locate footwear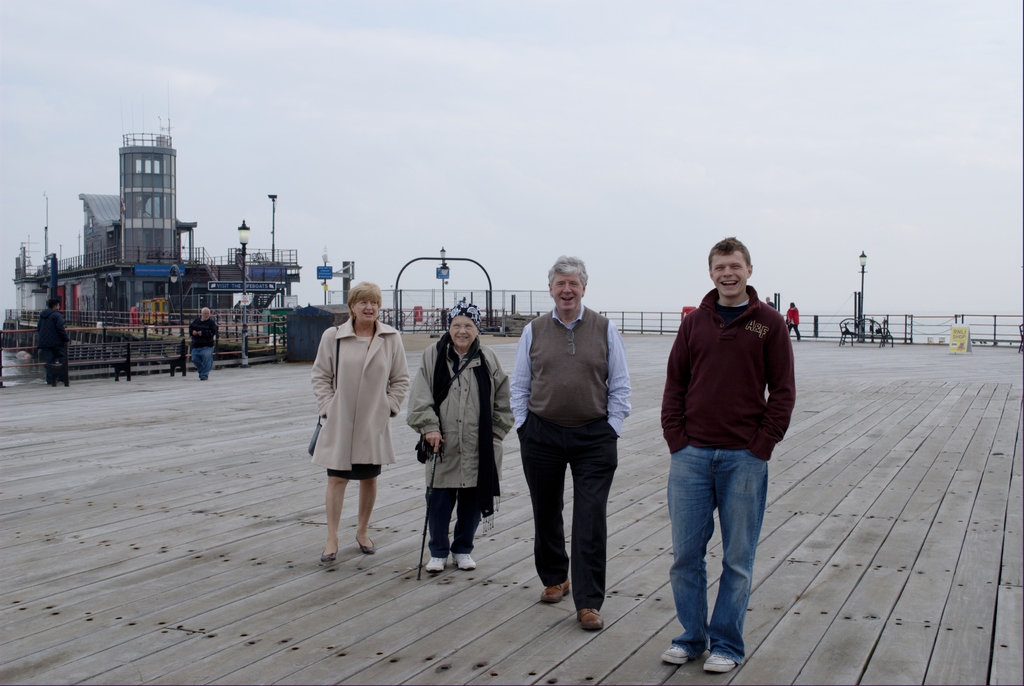
[left=456, top=553, right=477, bottom=571]
